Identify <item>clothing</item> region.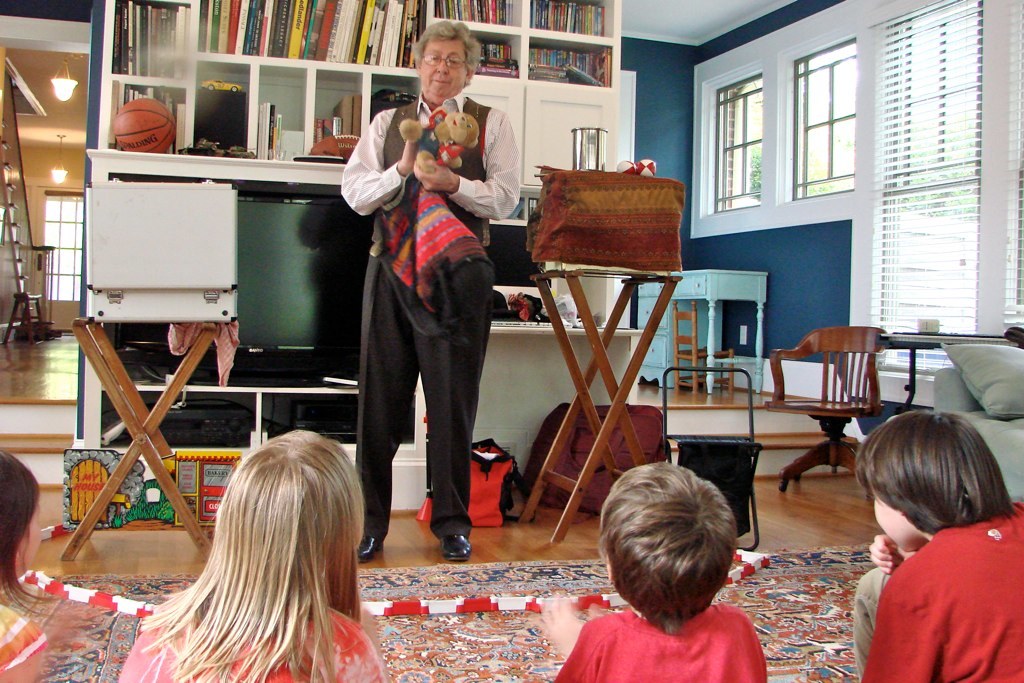
Region: bbox=(0, 602, 50, 681).
